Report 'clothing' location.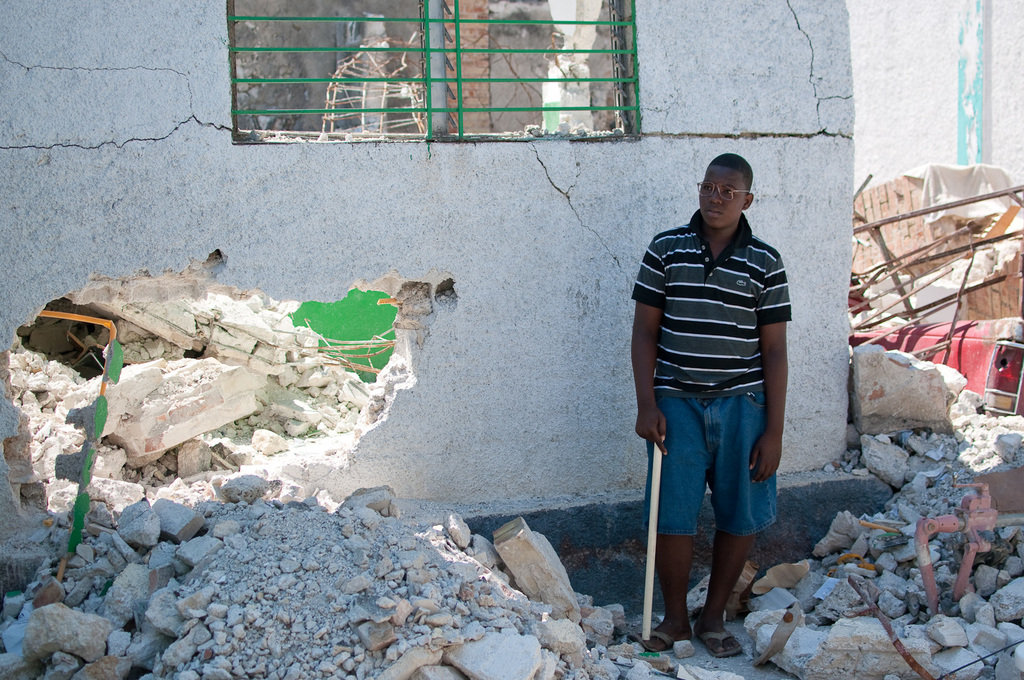
Report: left=628, top=207, right=793, bottom=537.
